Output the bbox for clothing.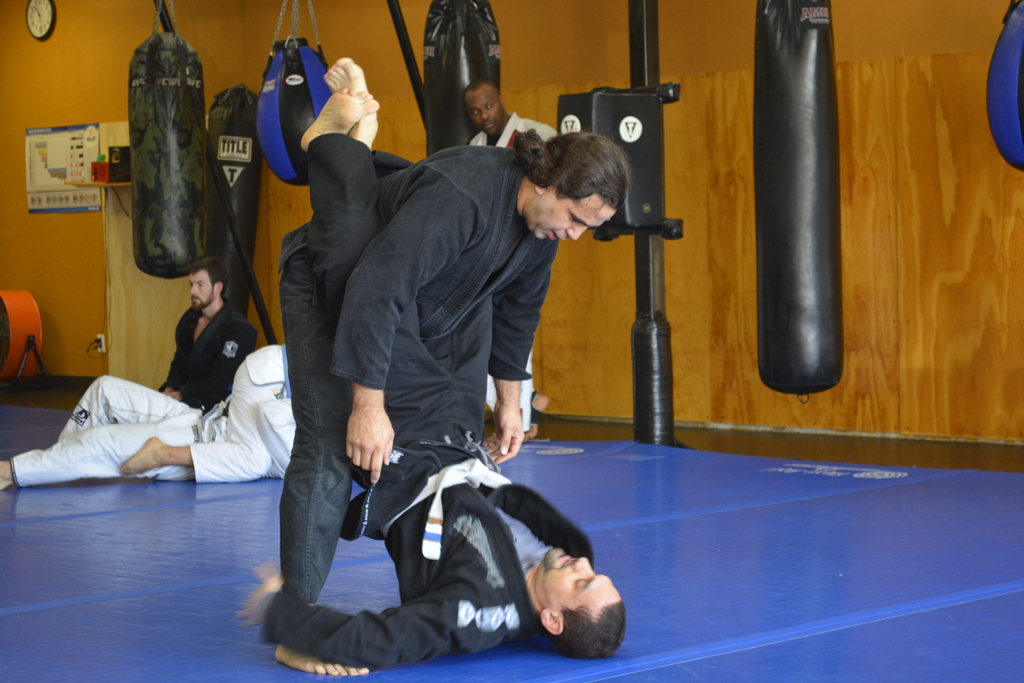
box=[148, 297, 264, 403].
